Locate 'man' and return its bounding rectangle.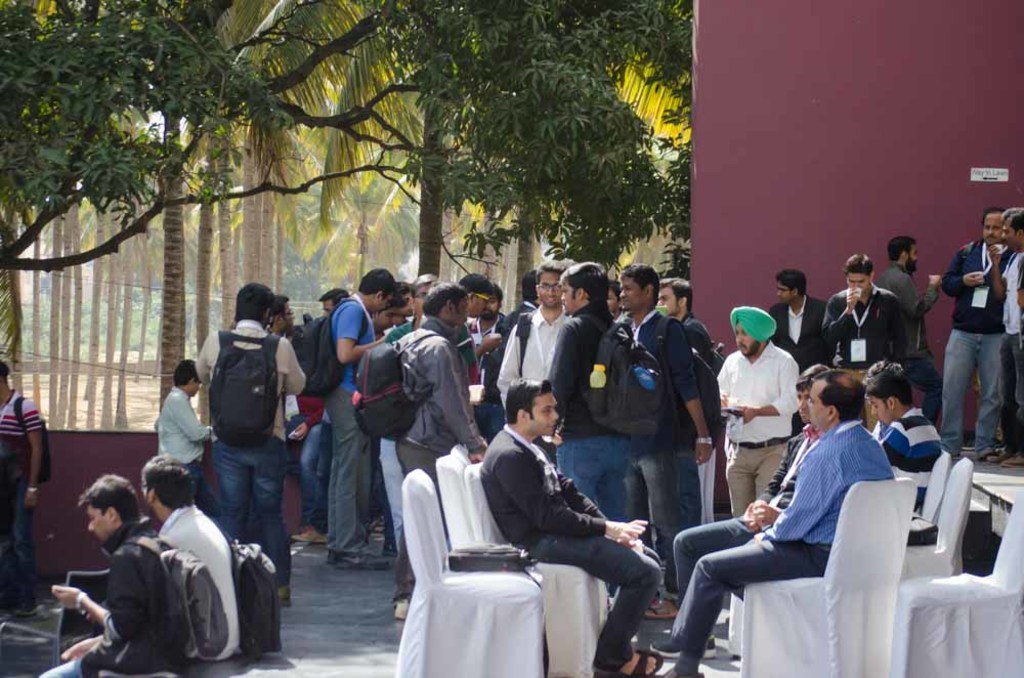
x1=768, y1=267, x2=836, y2=373.
